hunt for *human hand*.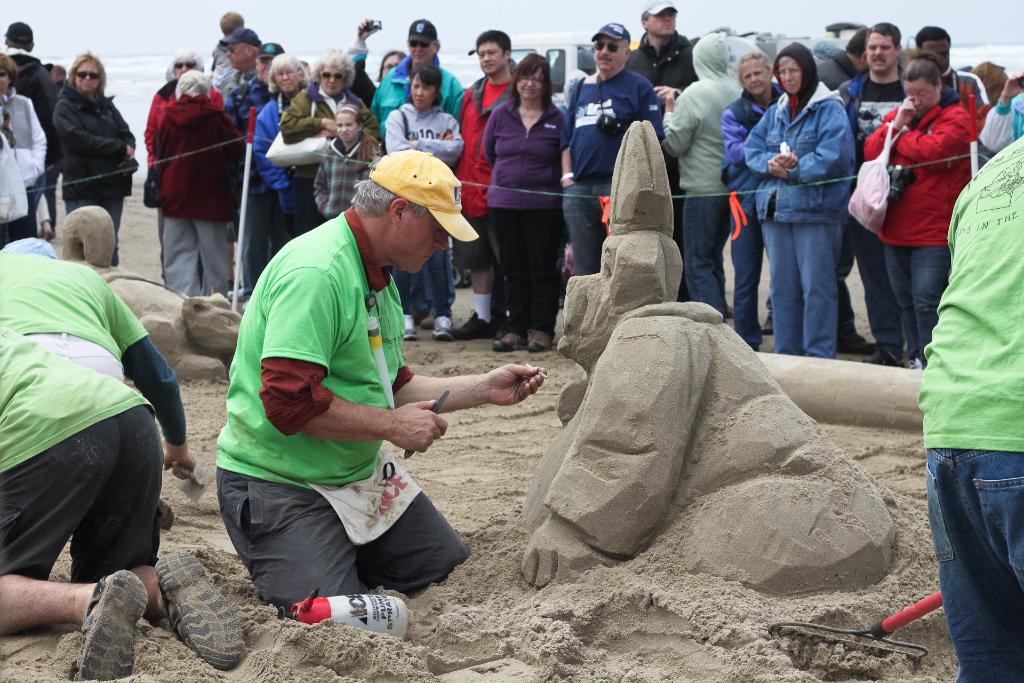
Hunted down at l=383, t=399, r=452, b=453.
